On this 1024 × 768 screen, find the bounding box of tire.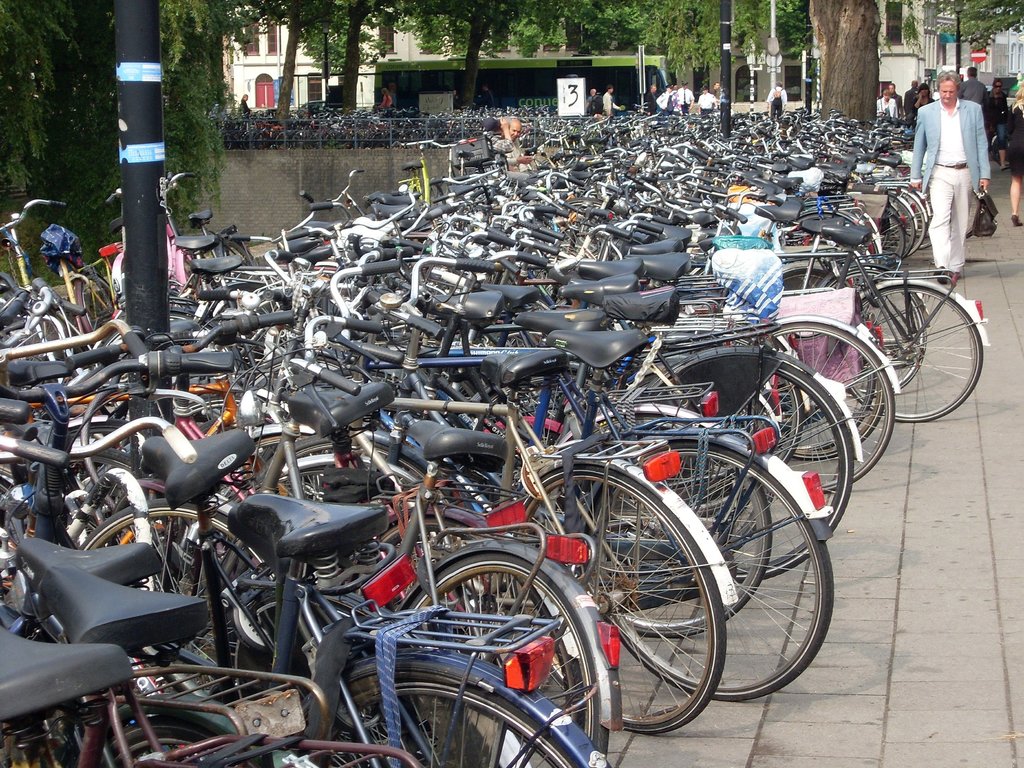
Bounding box: [307, 671, 575, 767].
